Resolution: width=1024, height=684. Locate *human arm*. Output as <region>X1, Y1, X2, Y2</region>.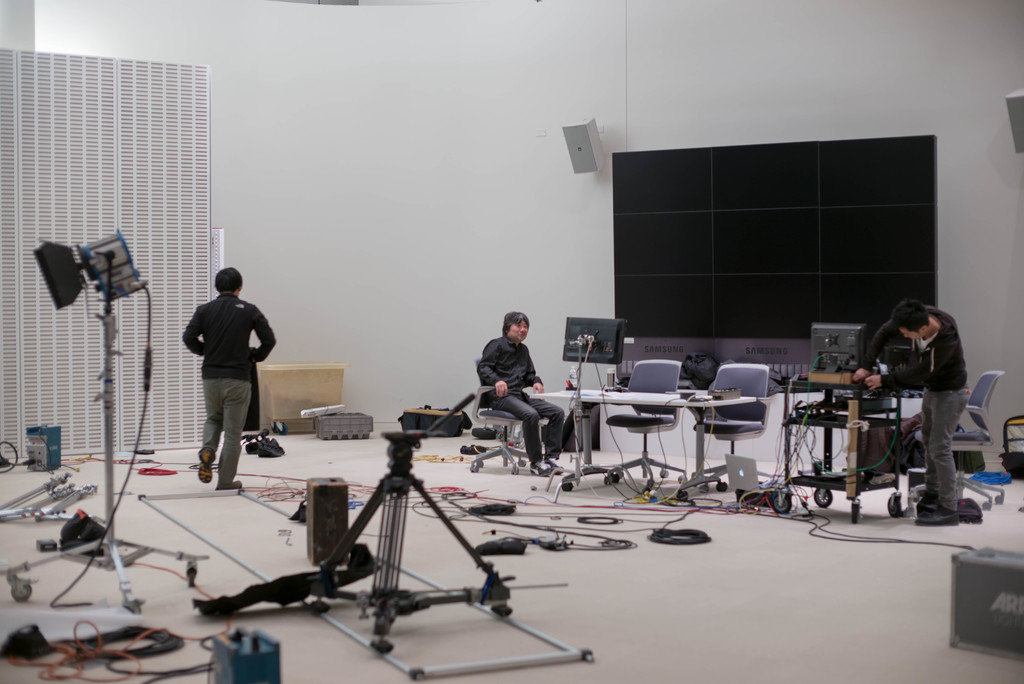
<region>847, 320, 895, 380</region>.
